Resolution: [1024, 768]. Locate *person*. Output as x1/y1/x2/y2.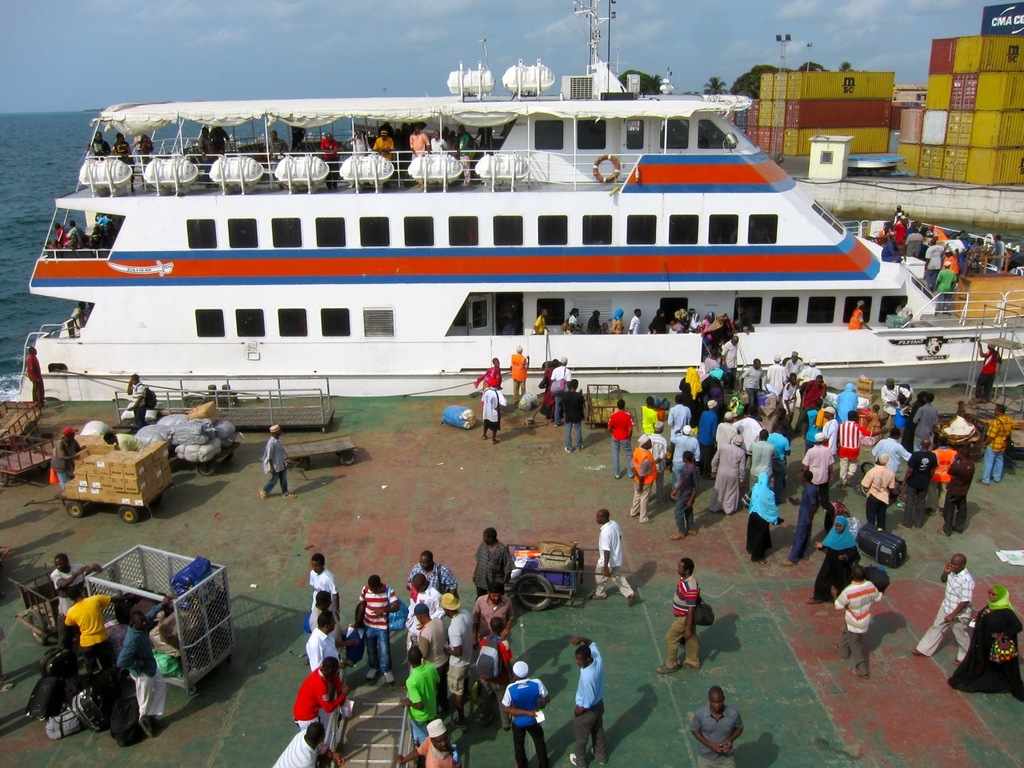
698/684/748/767.
